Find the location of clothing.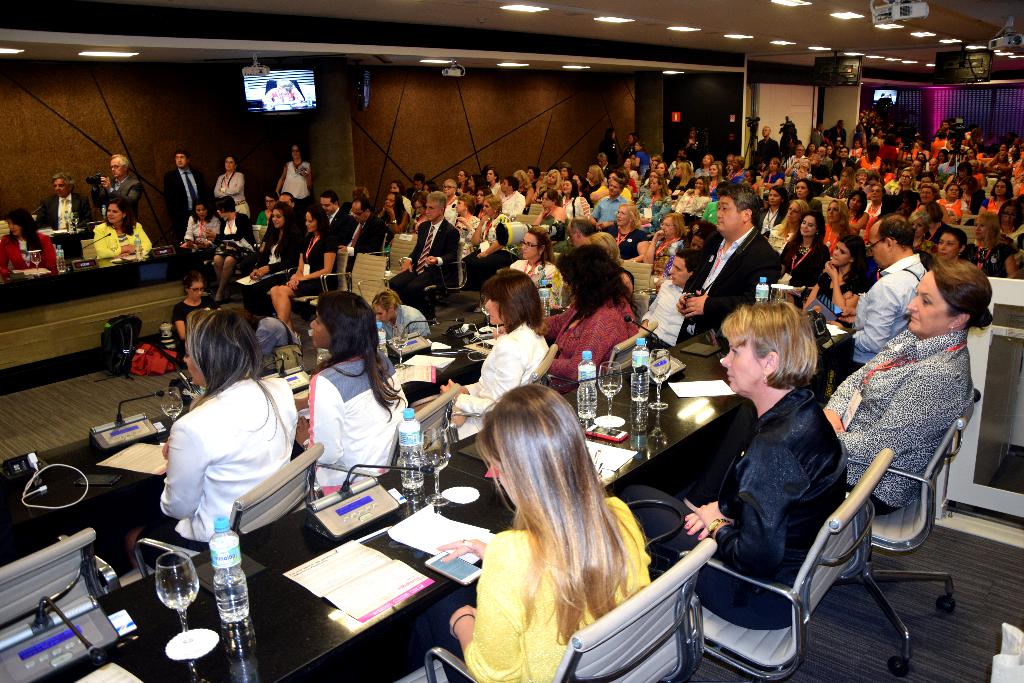
Location: x1=163 y1=161 x2=205 y2=243.
